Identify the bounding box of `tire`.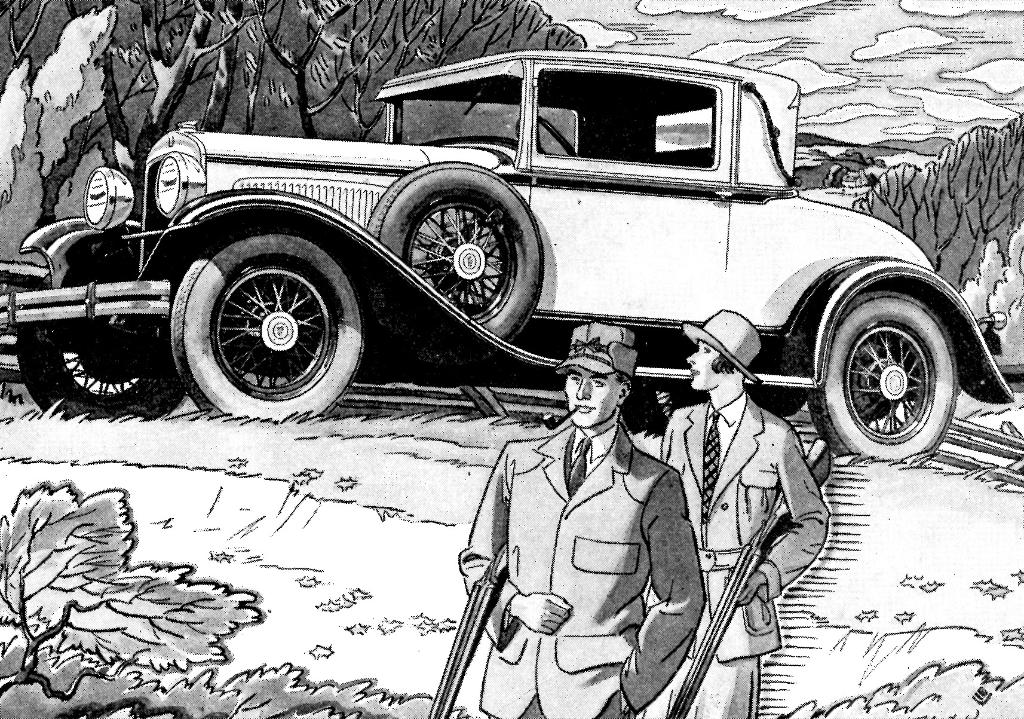
{"left": 168, "top": 224, "right": 365, "bottom": 420}.
